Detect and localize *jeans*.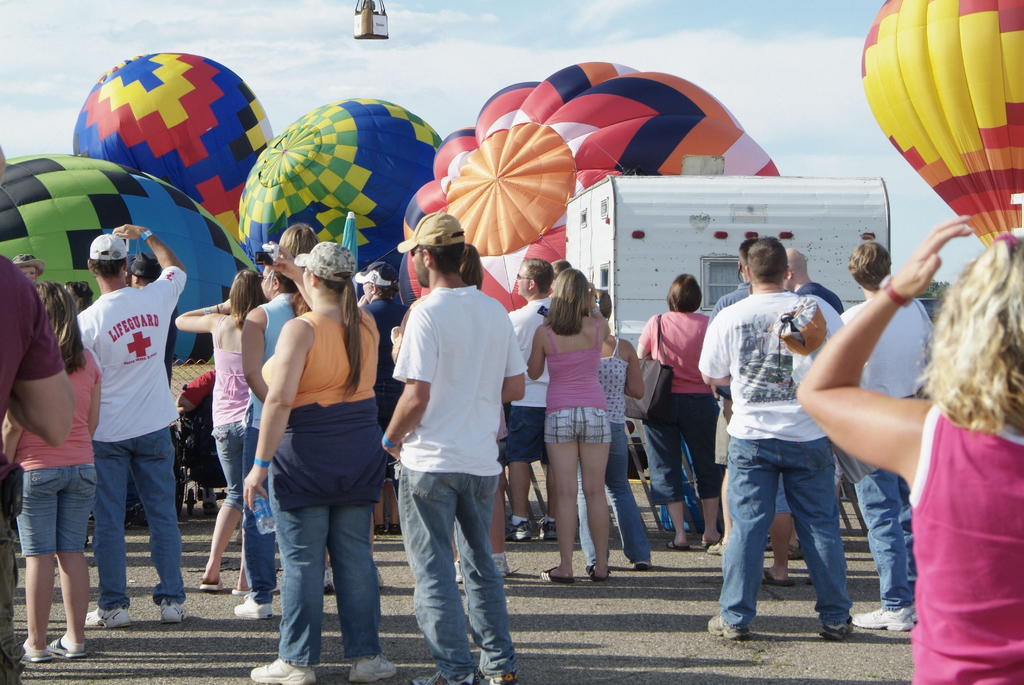
Localized at x1=716 y1=431 x2=851 y2=629.
